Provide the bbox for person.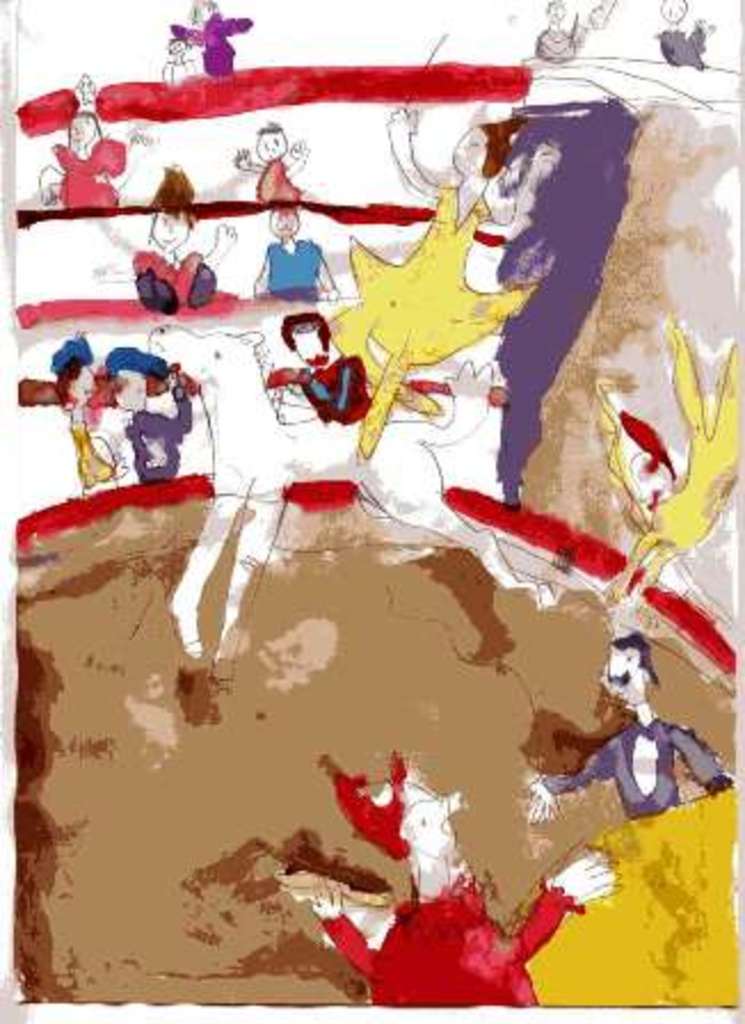
box(48, 91, 128, 215).
